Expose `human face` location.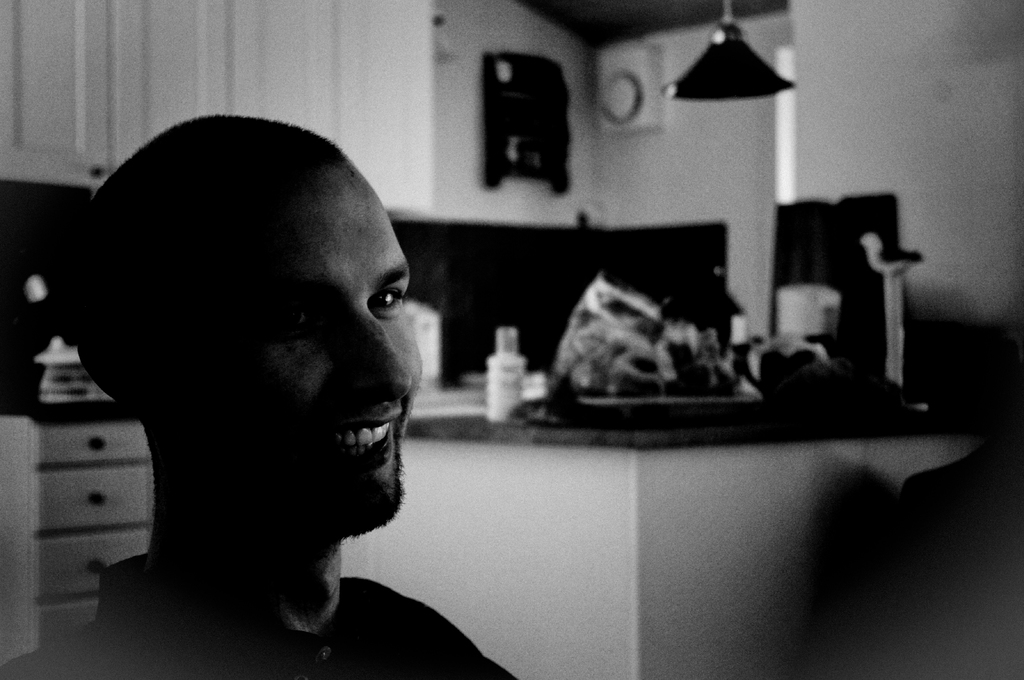
Exposed at detection(161, 178, 426, 488).
